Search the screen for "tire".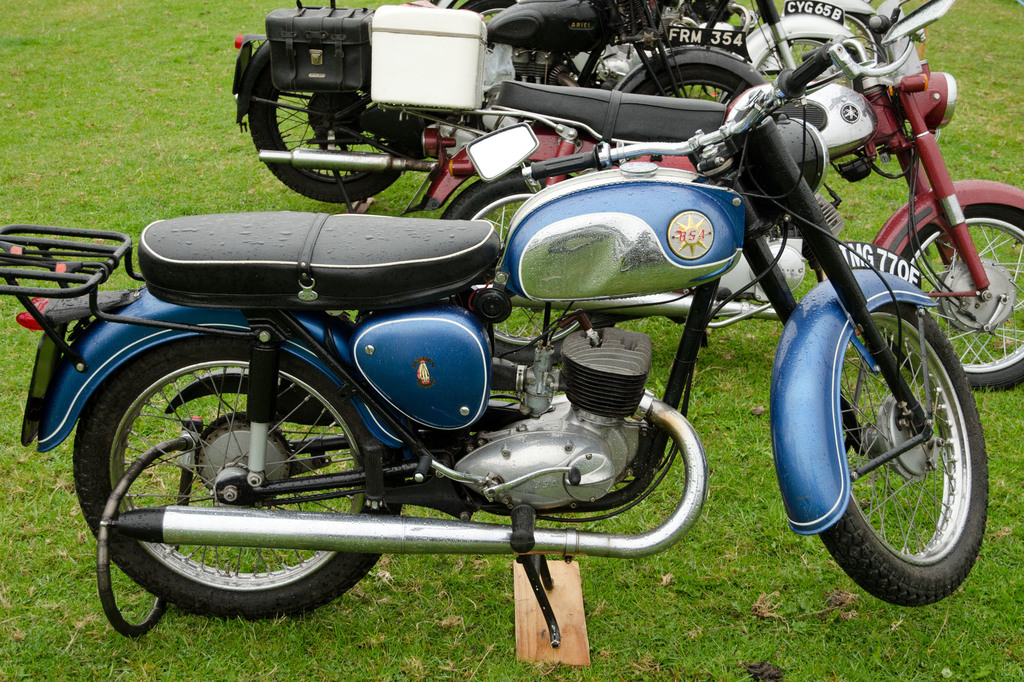
Found at x1=819 y1=294 x2=989 y2=610.
